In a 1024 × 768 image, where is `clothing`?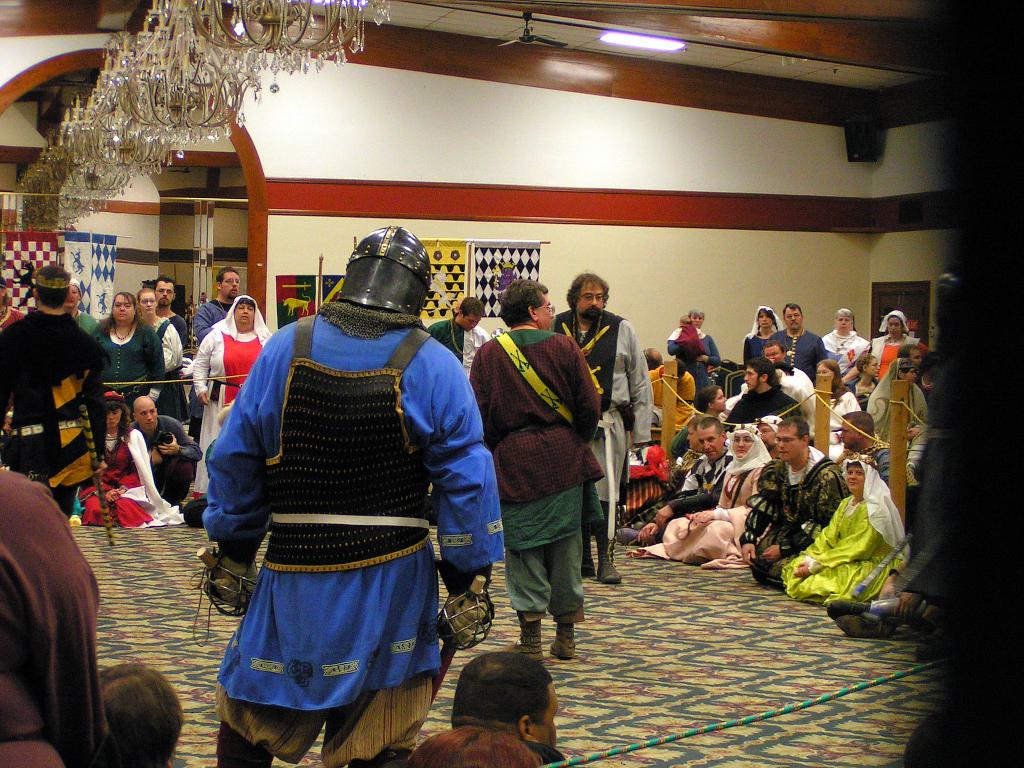
{"left": 543, "top": 308, "right": 637, "bottom": 577}.
